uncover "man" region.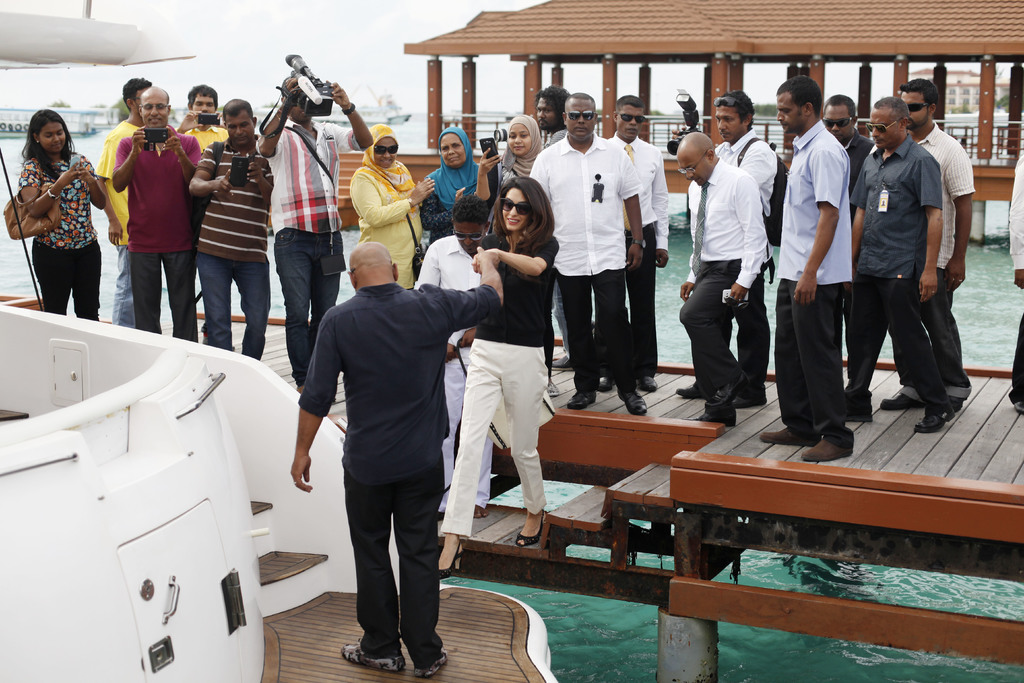
Uncovered: left=673, top=128, right=771, bottom=431.
